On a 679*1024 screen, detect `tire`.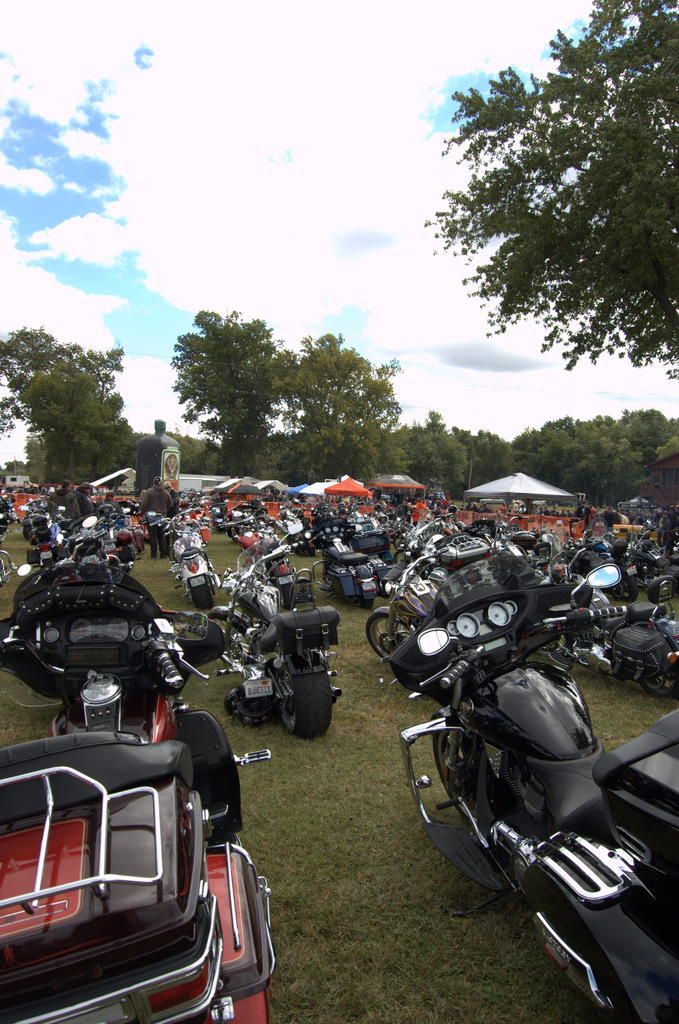
275 652 340 736.
